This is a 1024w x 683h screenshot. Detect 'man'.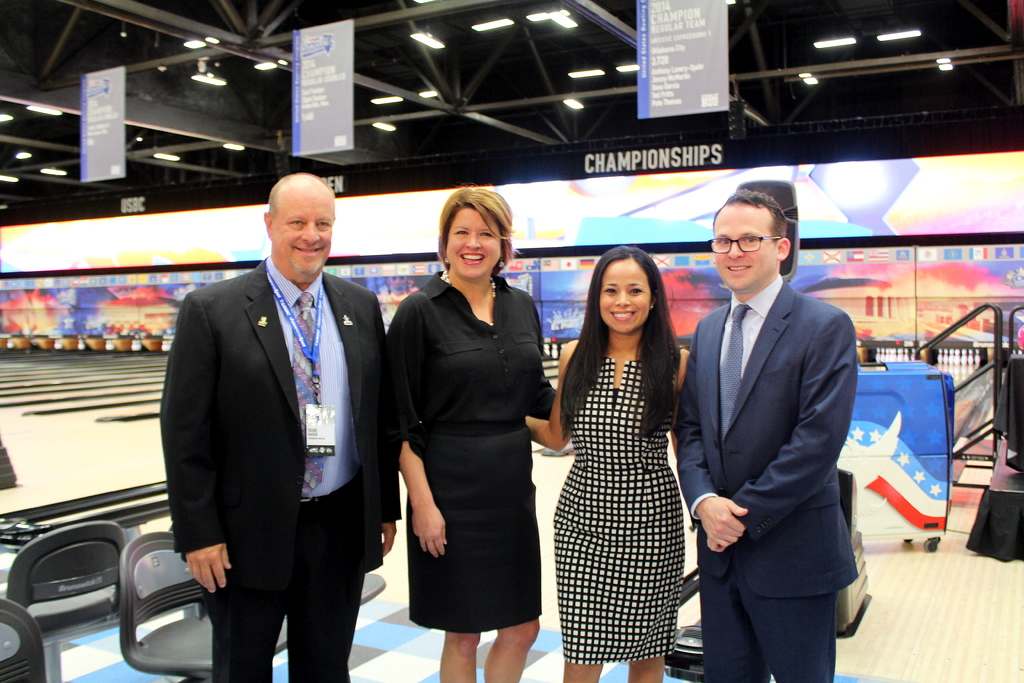
[left=680, top=170, right=876, bottom=682].
